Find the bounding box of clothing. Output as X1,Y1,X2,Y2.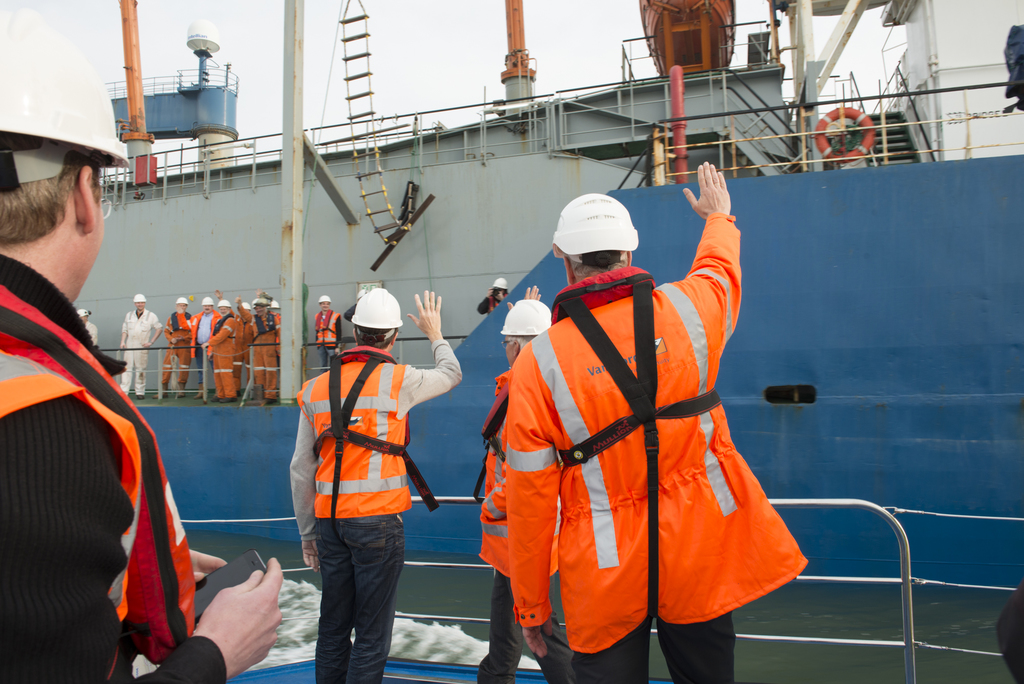
454,347,579,683.
